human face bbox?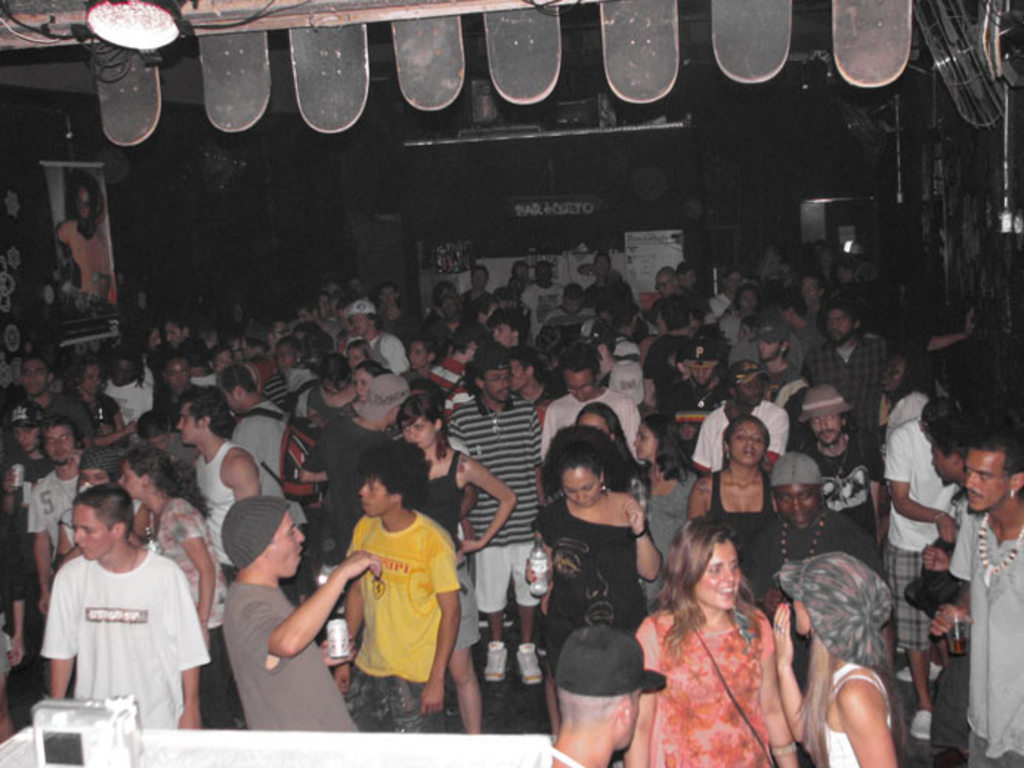
rect(146, 329, 164, 352)
